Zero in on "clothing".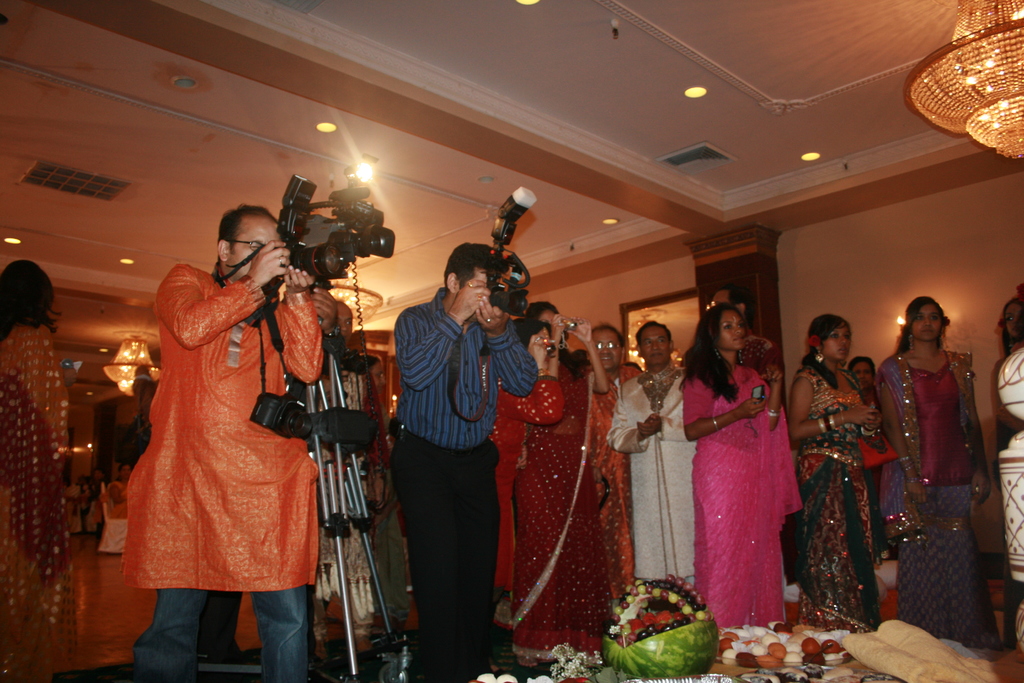
Zeroed in: x1=801 y1=368 x2=887 y2=638.
